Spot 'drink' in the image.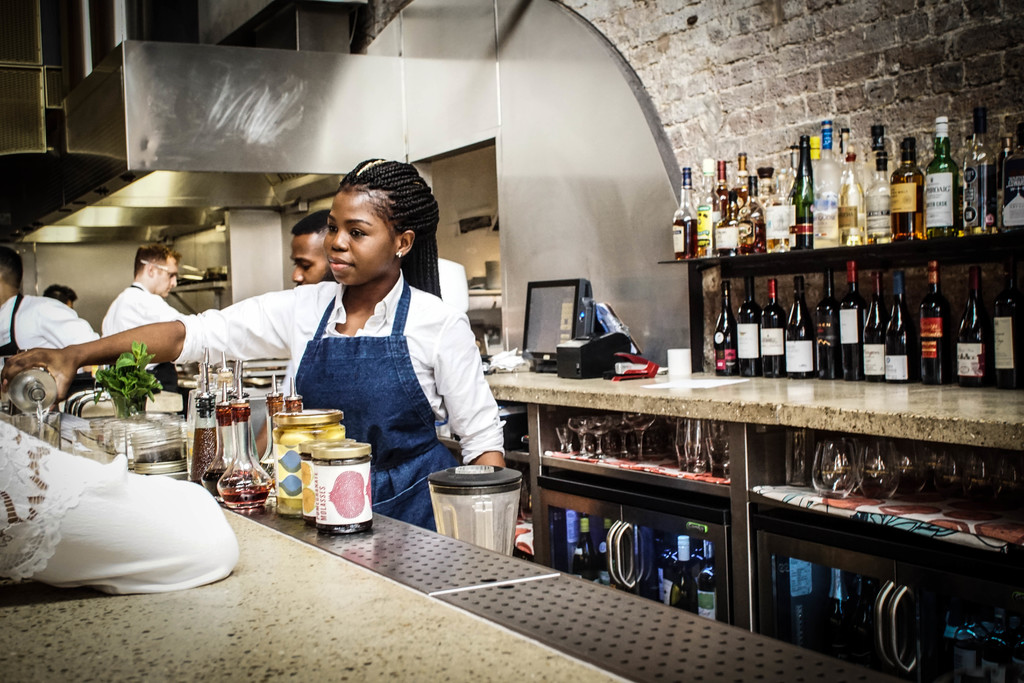
'drink' found at detection(216, 484, 275, 511).
